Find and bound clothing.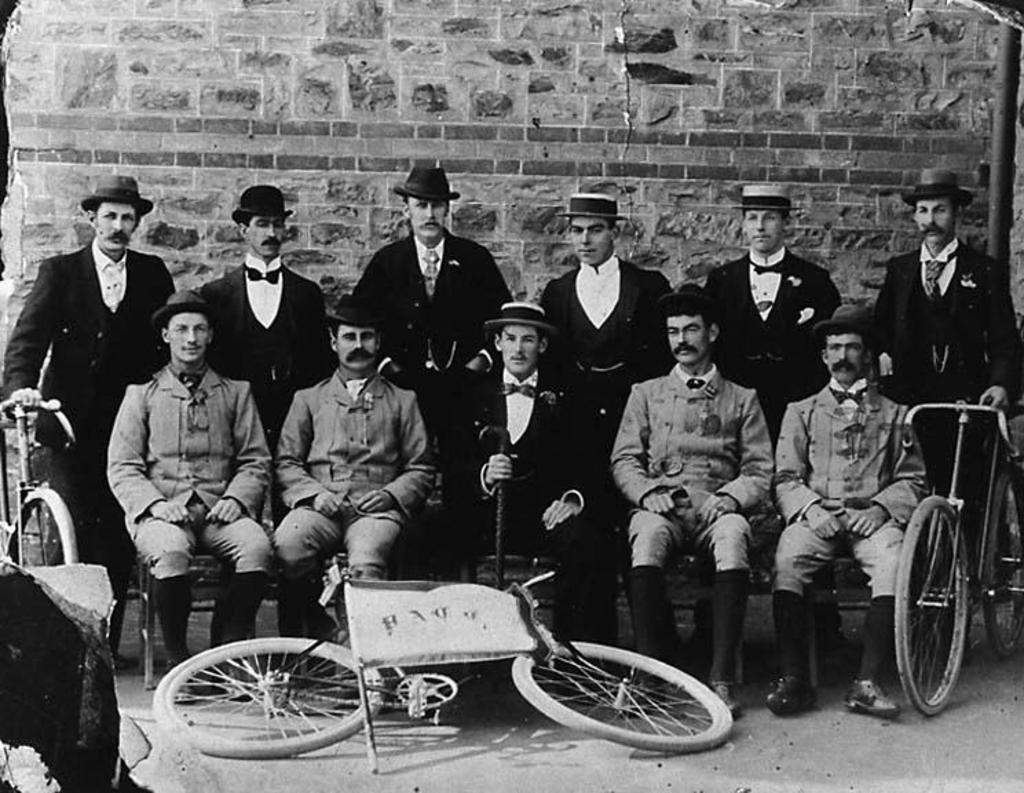
Bound: detection(606, 359, 771, 596).
